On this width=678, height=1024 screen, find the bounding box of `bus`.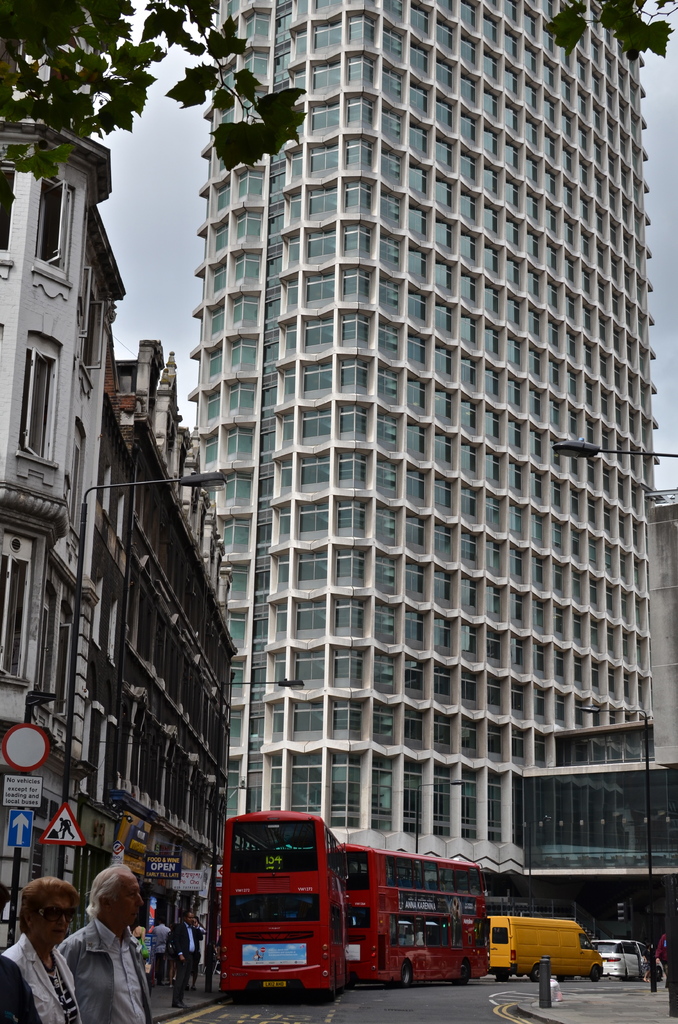
Bounding box: bbox=[483, 911, 603, 977].
